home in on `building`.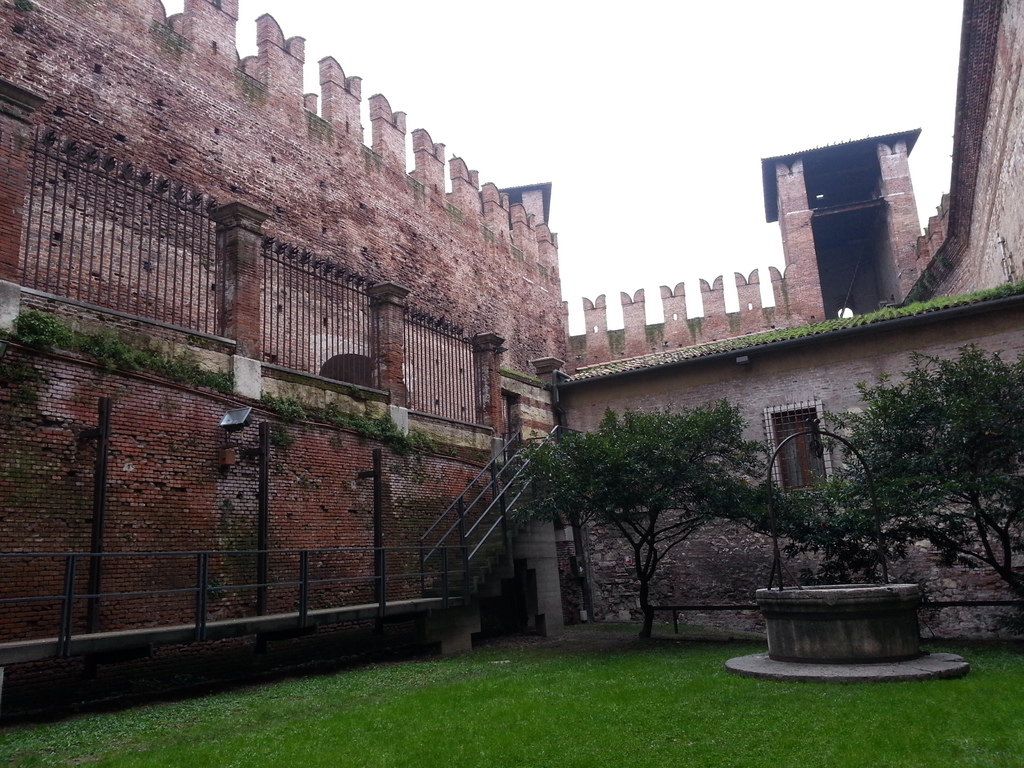
Homed in at BBox(0, 0, 1021, 730).
